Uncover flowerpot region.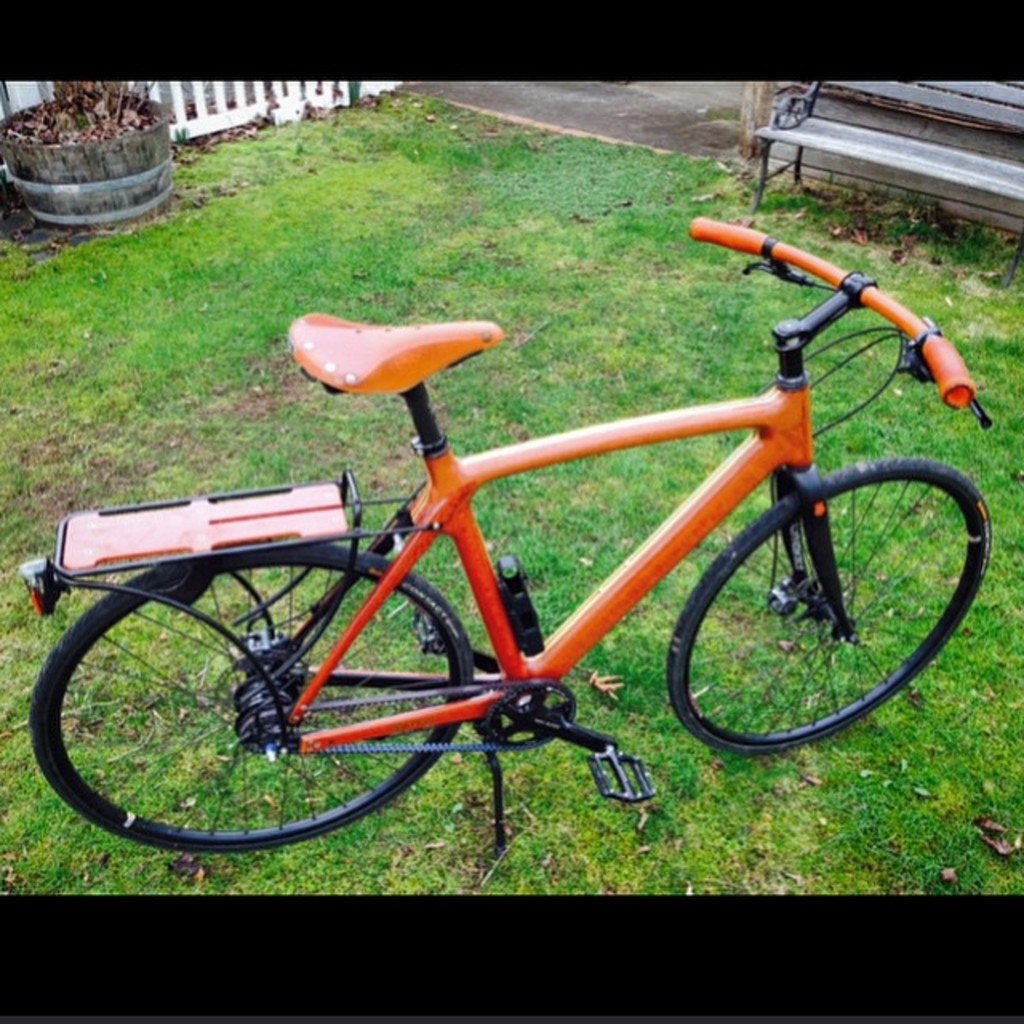
Uncovered: 3:90:181:219.
